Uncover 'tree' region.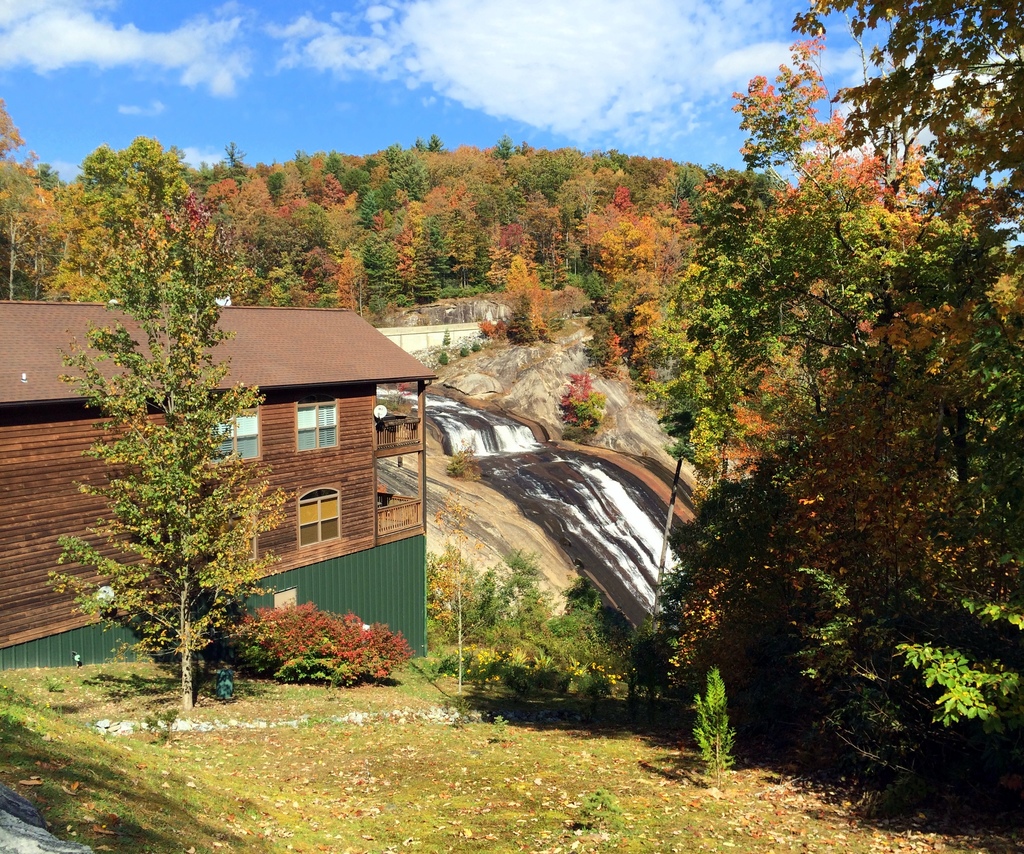
Uncovered: box(40, 175, 310, 717).
